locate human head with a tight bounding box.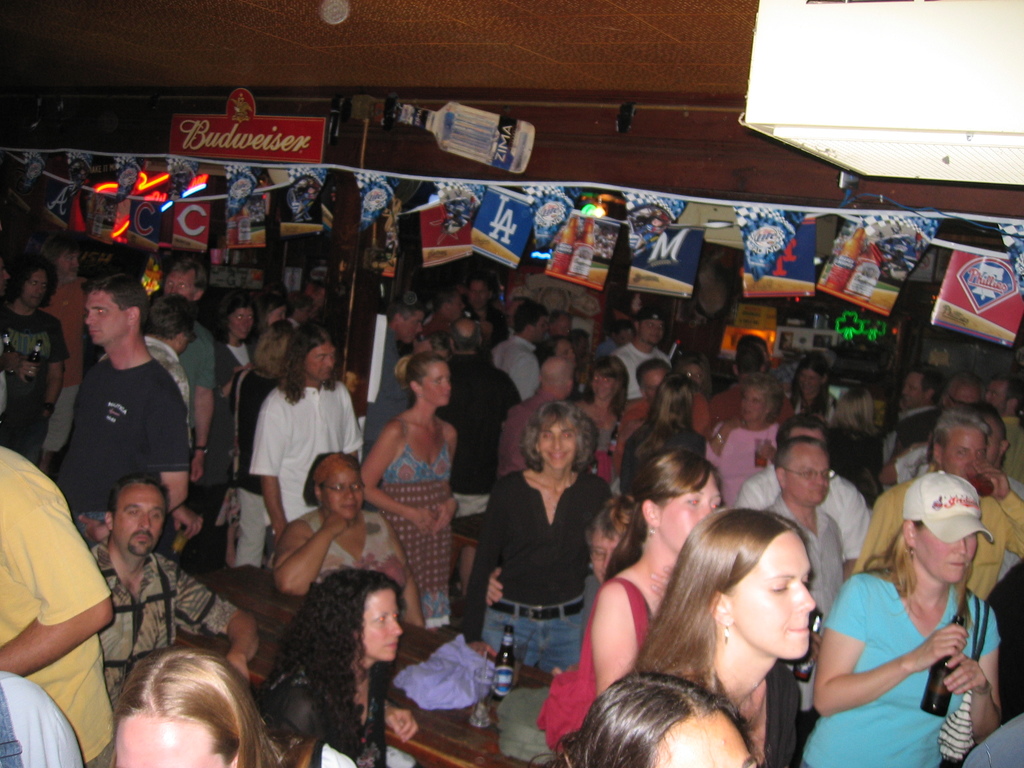
(106, 476, 175, 559).
